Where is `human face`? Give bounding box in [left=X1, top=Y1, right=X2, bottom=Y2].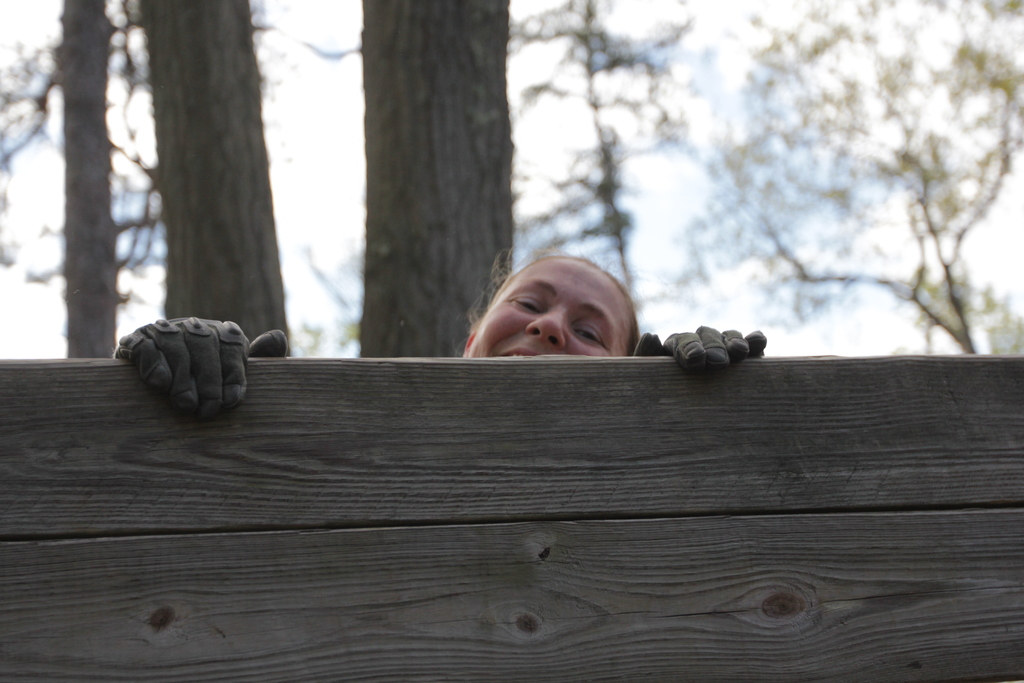
[left=474, top=259, right=632, bottom=360].
